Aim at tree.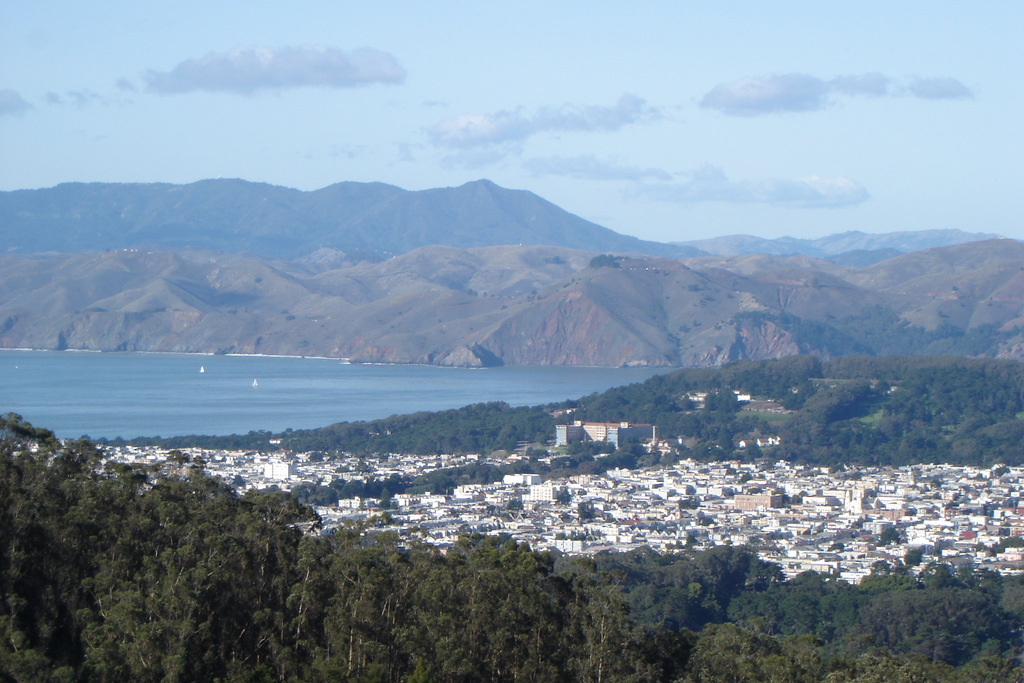
Aimed at [x1=820, y1=570, x2=838, y2=580].
